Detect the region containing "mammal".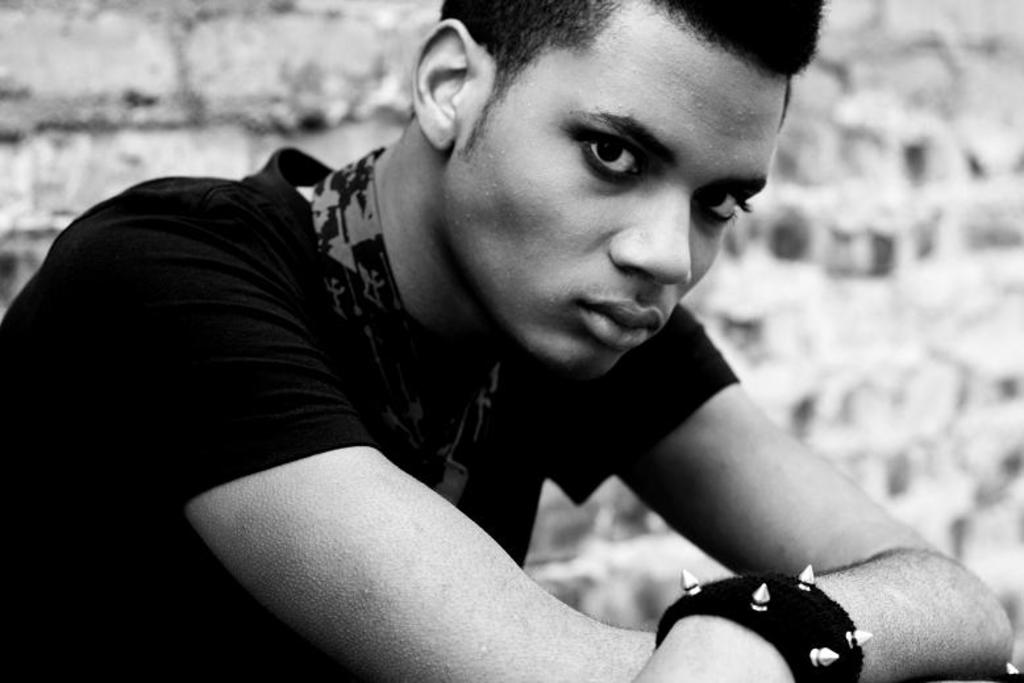
(x1=4, y1=0, x2=1016, y2=682).
